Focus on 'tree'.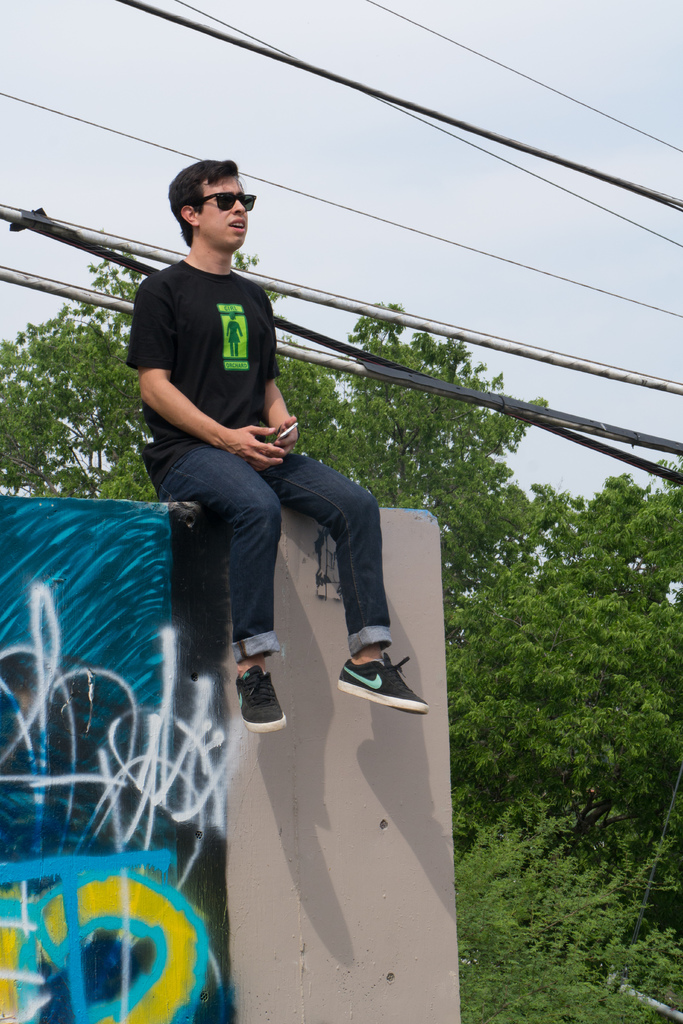
Focused at rect(447, 572, 682, 856).
